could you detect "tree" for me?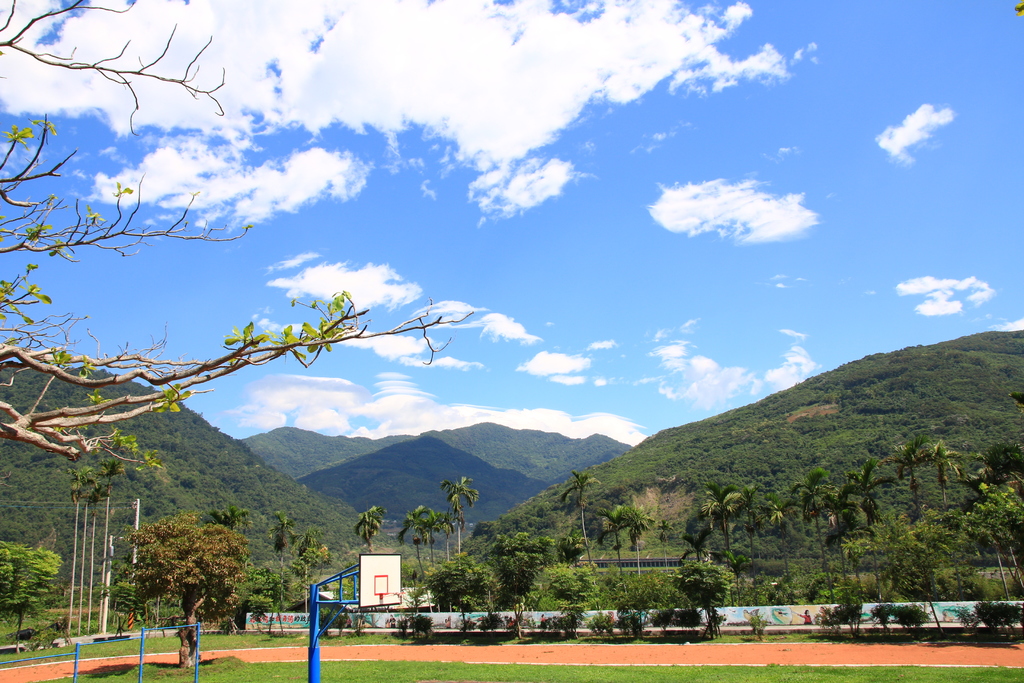
Detection result: (100, 502, 266, 637).
